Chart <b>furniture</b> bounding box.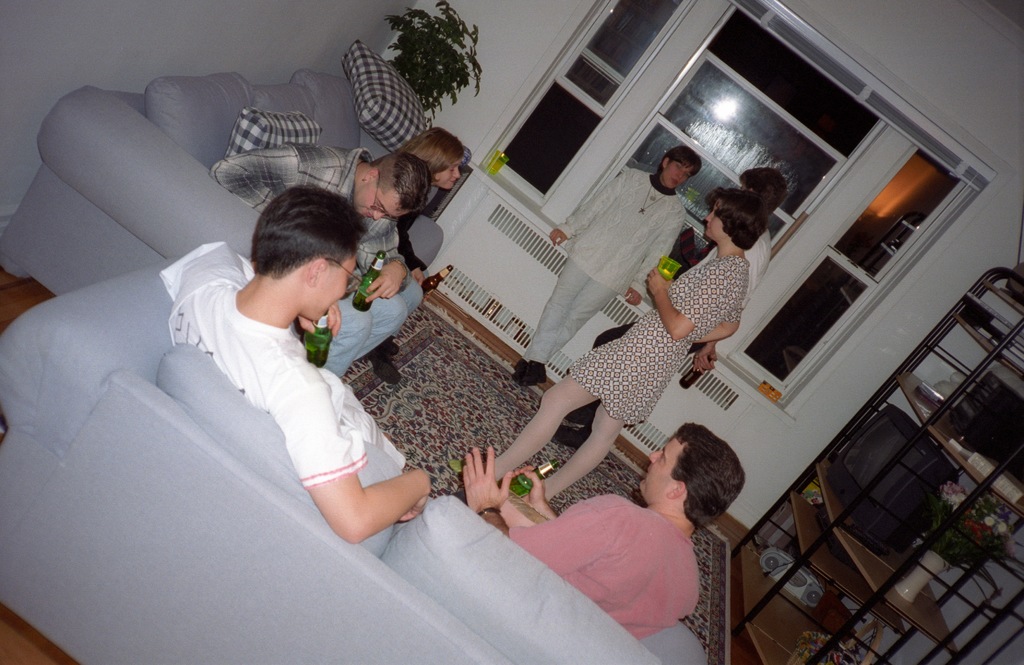
Charted: (left=765, top=215, right=927, bottom=376).
